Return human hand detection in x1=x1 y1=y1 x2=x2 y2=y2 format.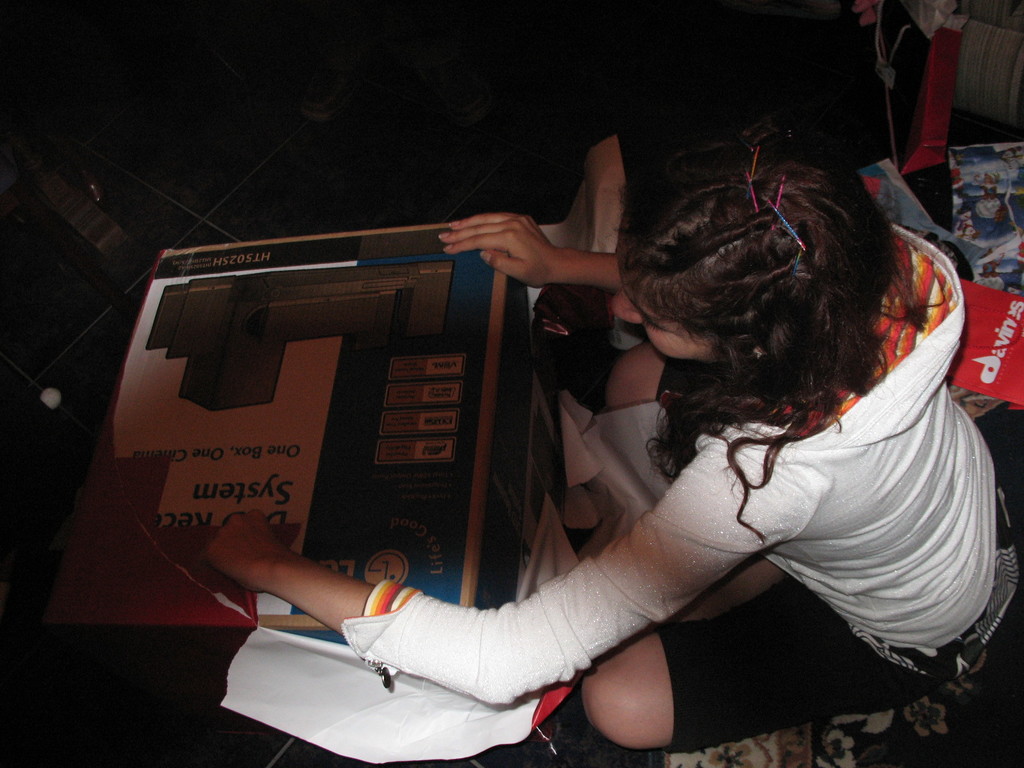
x1=200 y1=508 x2=289 y2=593.
